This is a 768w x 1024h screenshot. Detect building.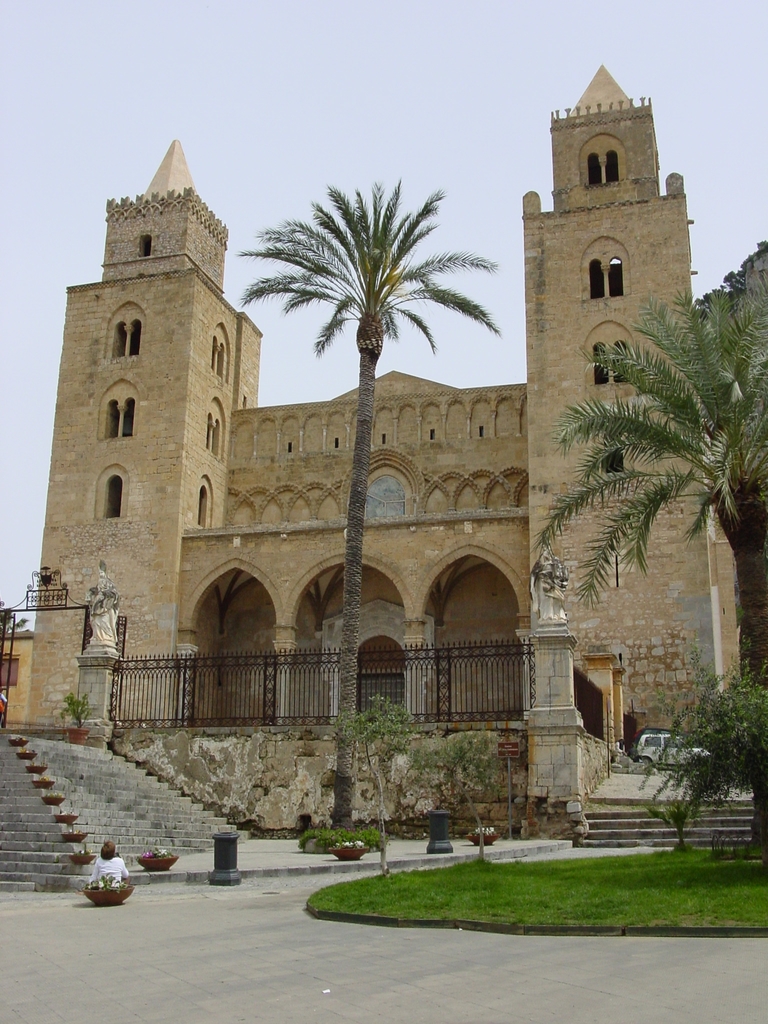
crop(0, 53, 767, 838).
